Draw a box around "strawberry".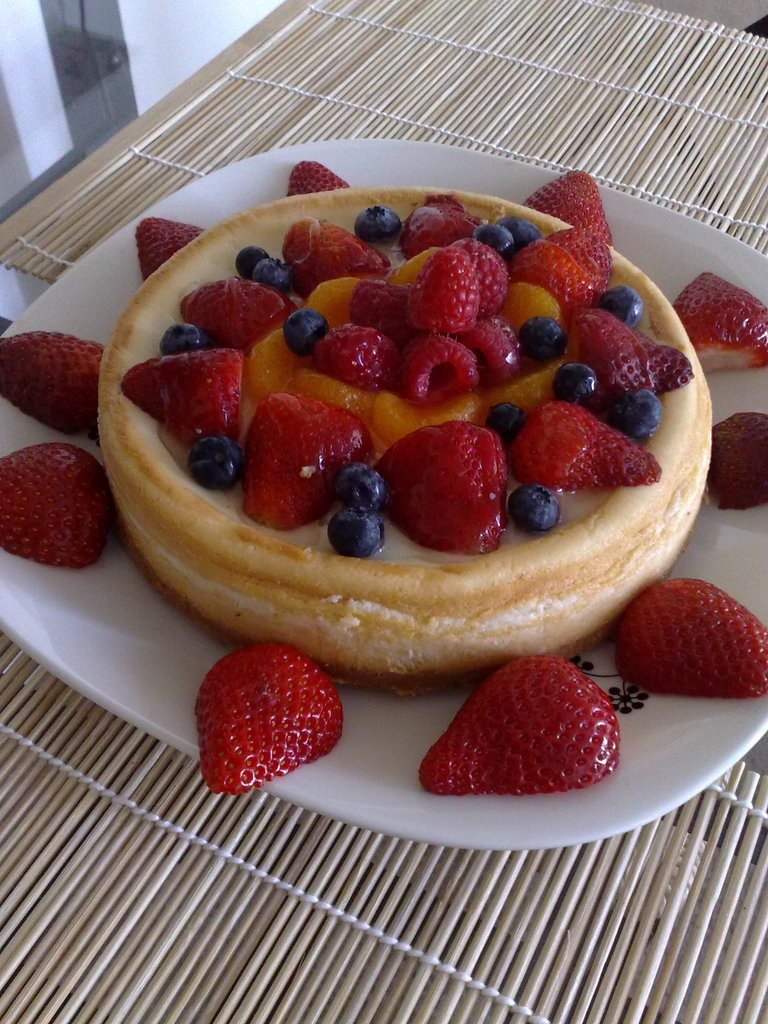
l=113, t=346, r=243, b=440.
